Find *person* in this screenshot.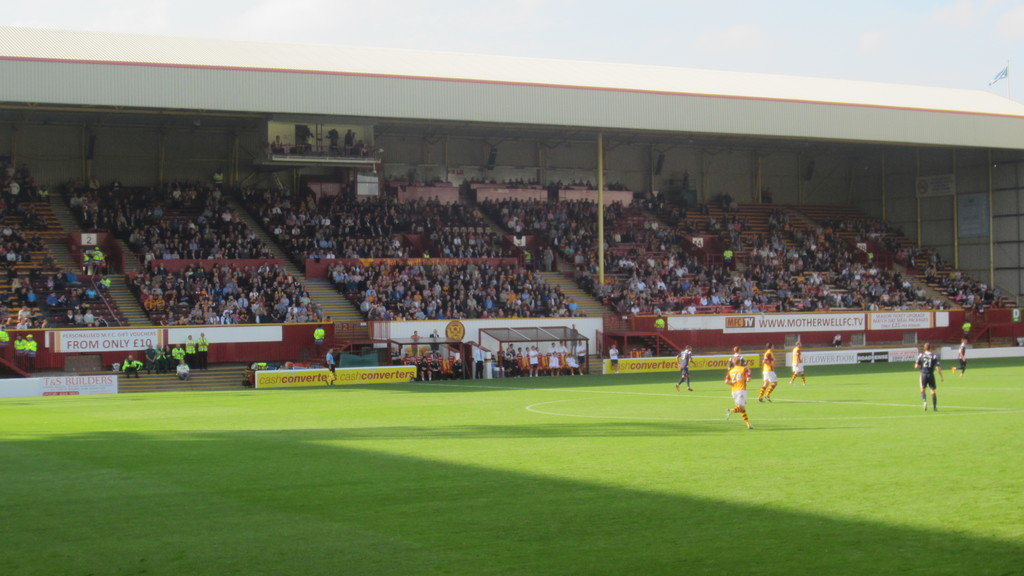
The bounding box for *person* is 951,335,970,376.
